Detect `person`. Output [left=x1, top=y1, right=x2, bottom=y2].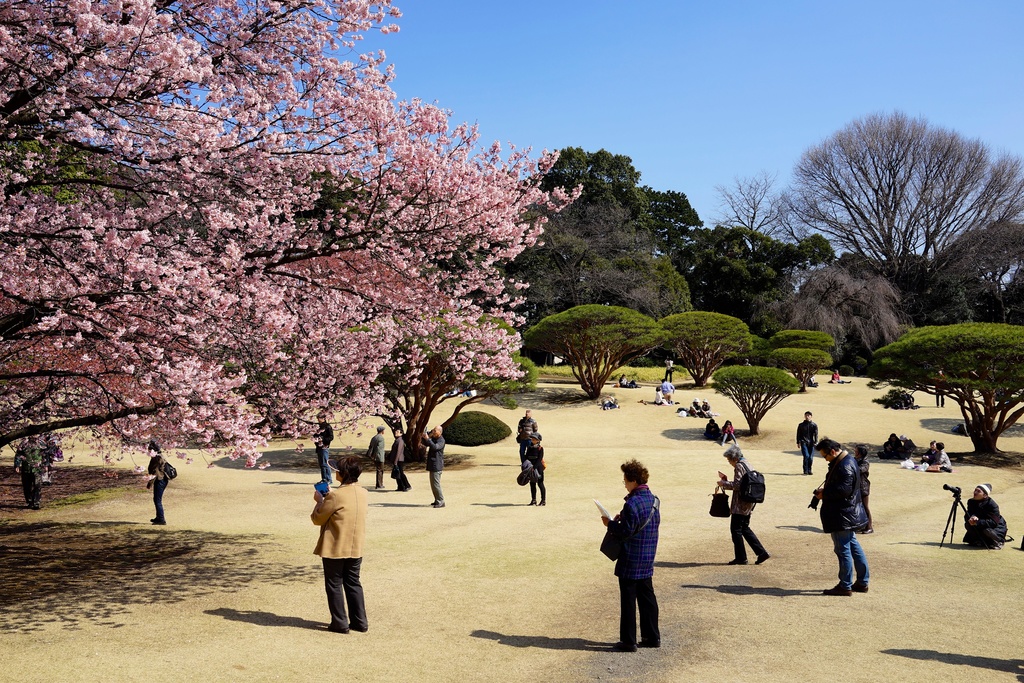
[left=363, top=424, right=384, bottom=491].
